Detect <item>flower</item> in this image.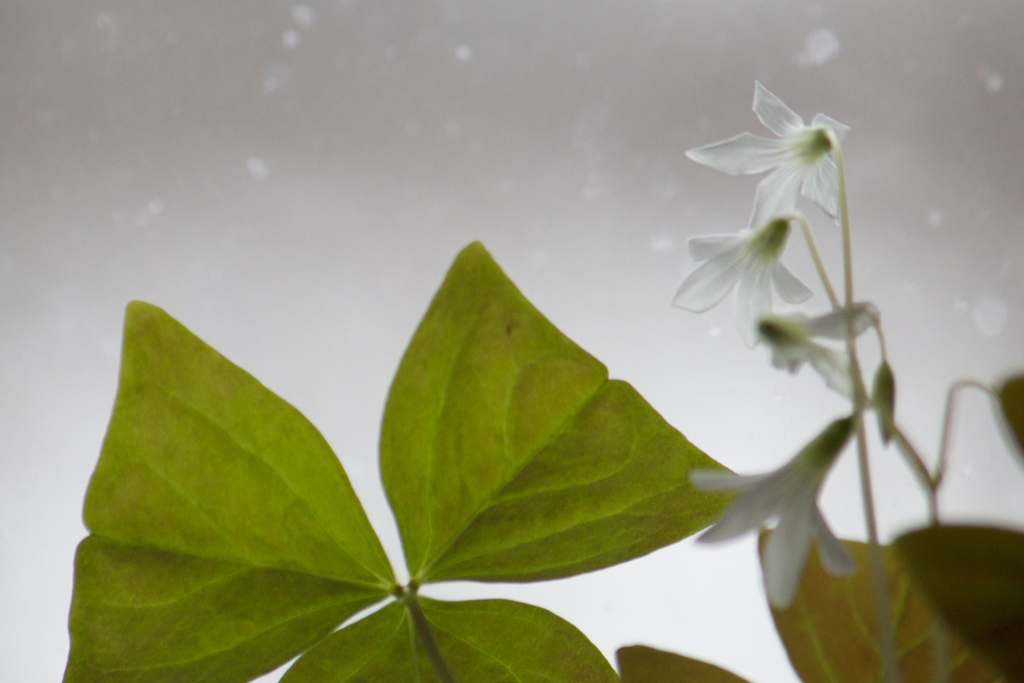
Detection: 675:77:850:226.
